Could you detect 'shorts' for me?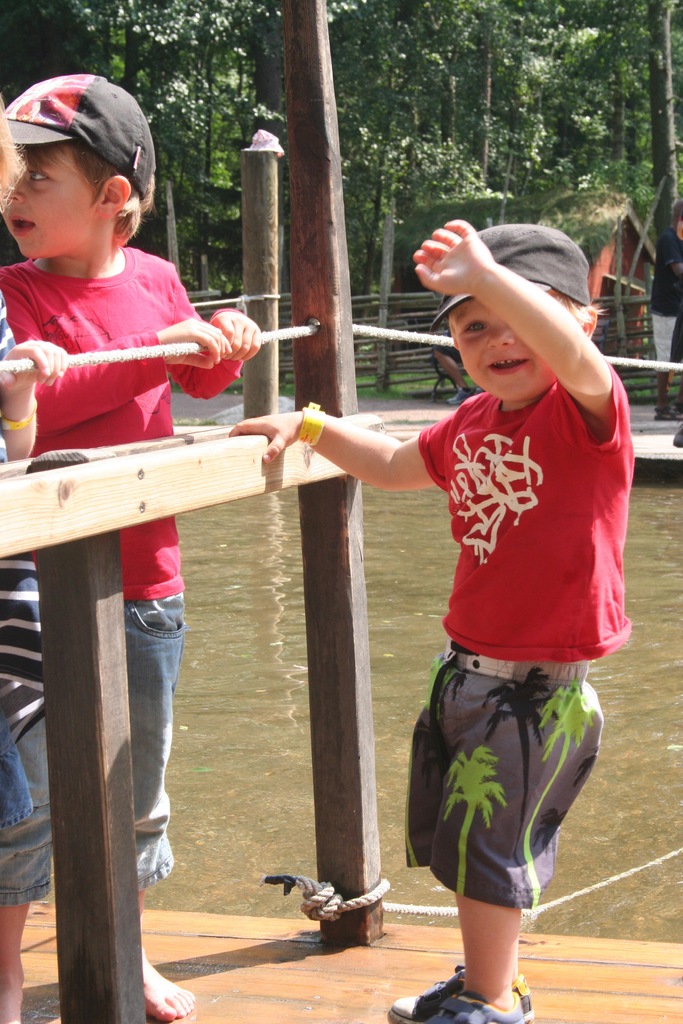
Detection result: <box>0,593,185,903</box>.
